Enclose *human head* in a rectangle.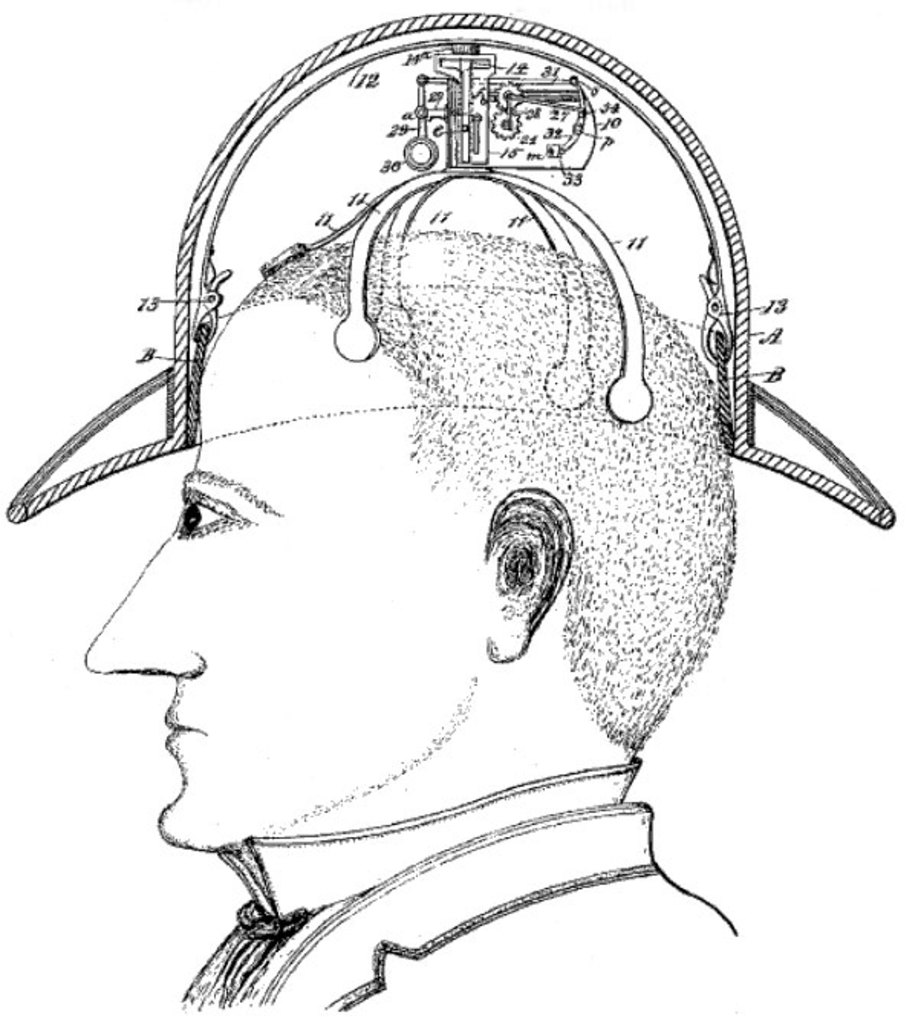
<box>70,223,737,857</box>.
